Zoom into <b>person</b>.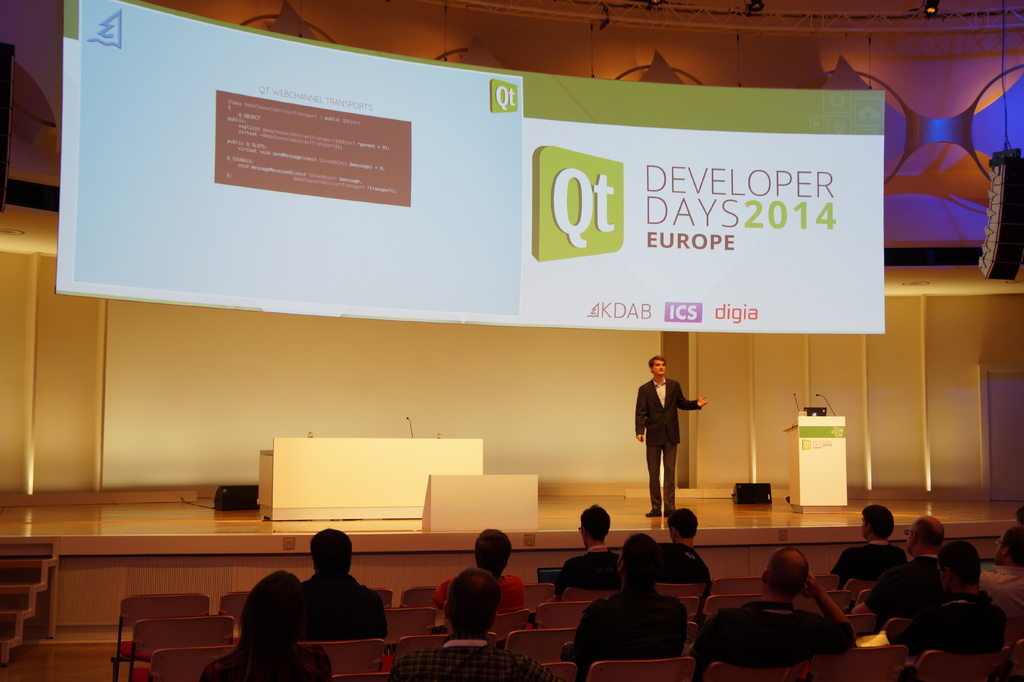
Zoom target: l=305, t=526, r=388, b=649.
